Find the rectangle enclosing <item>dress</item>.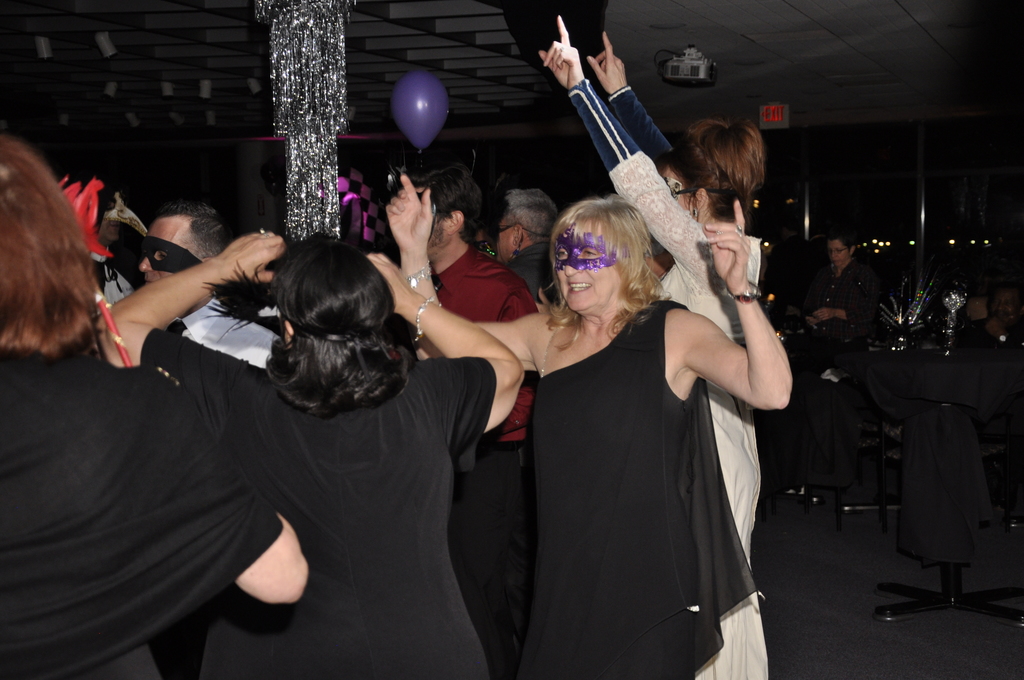
BBox(547, 239, 765, 674).
